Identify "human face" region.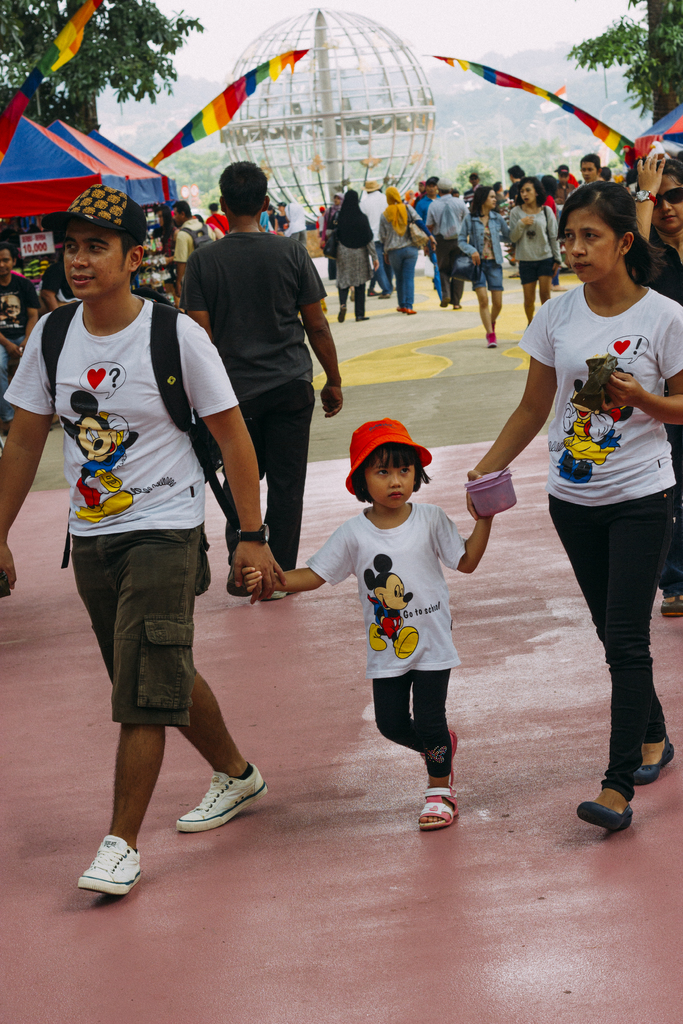
Region: locate(484, 189, 497, 207).
